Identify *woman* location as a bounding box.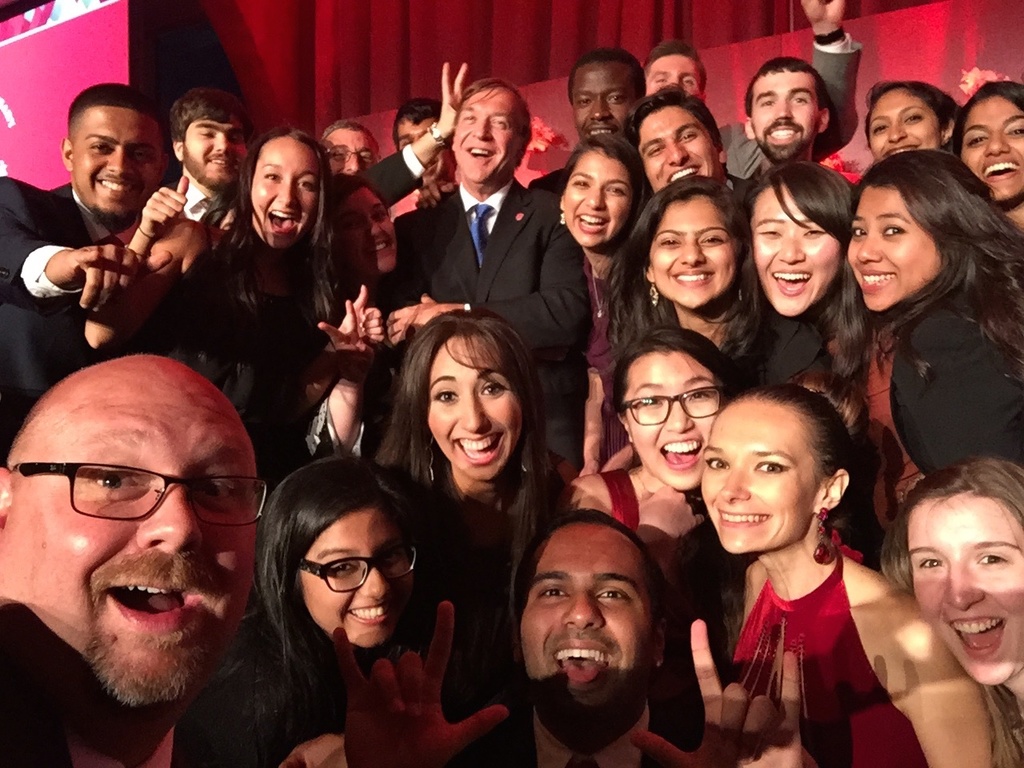
(555, 323, 748, 657).
